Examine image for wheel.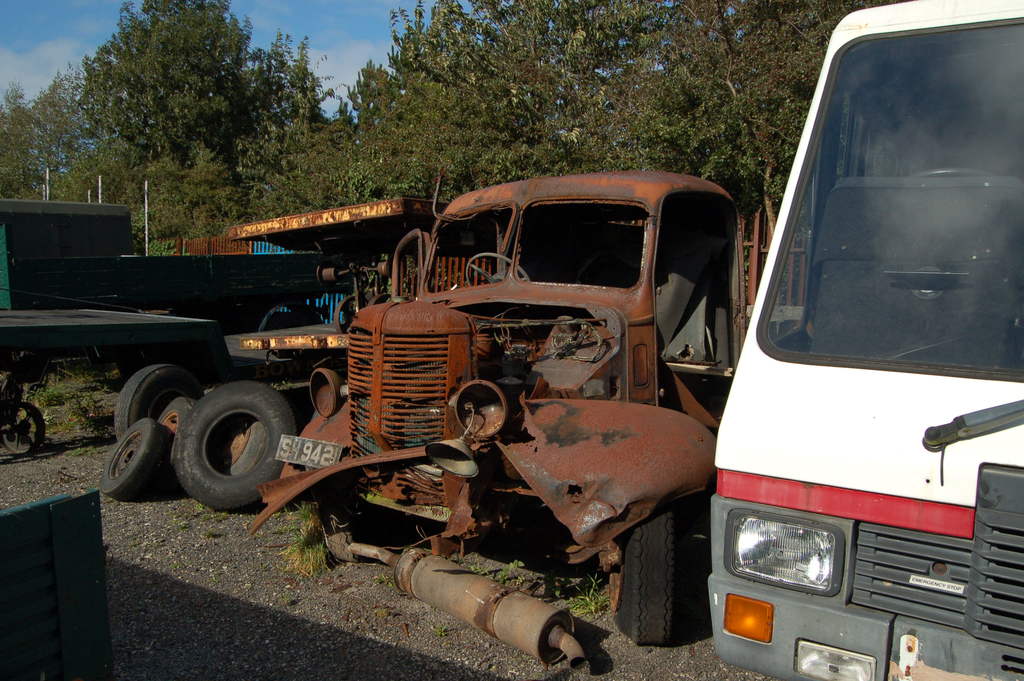
Examination result: [335, 296, 361, 333].
